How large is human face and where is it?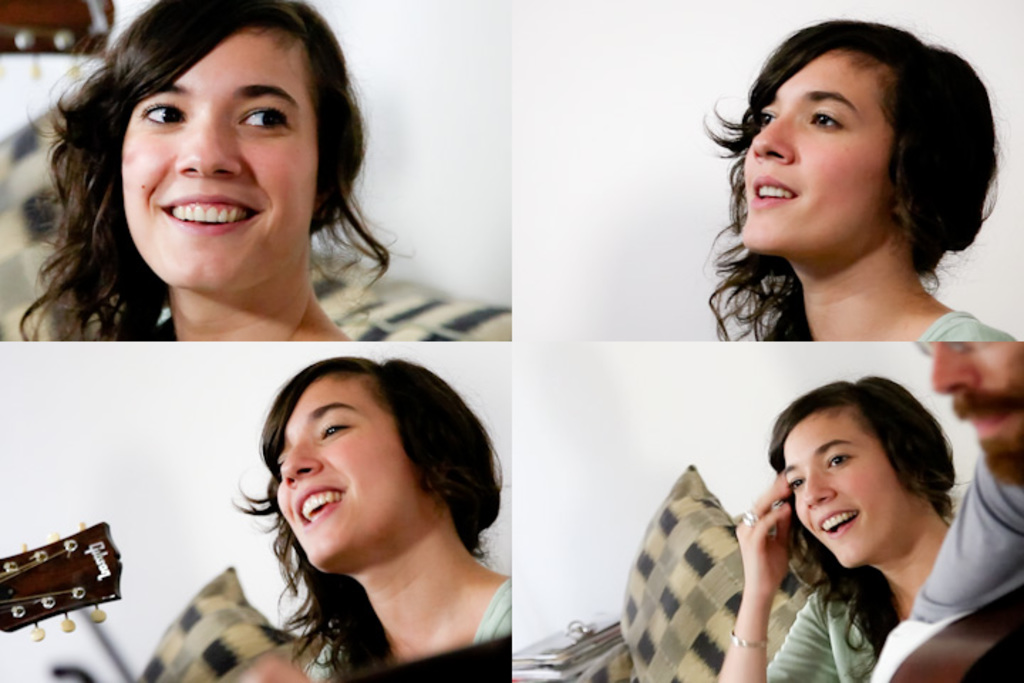
Bounding box: Rect(735, 47, 893, 255).
